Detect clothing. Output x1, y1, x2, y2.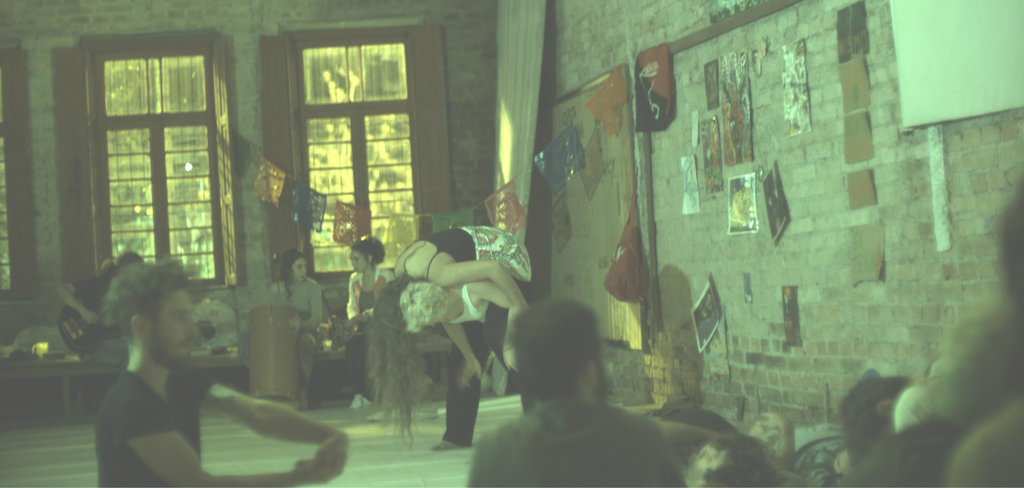
94, 368, 216, 487.
